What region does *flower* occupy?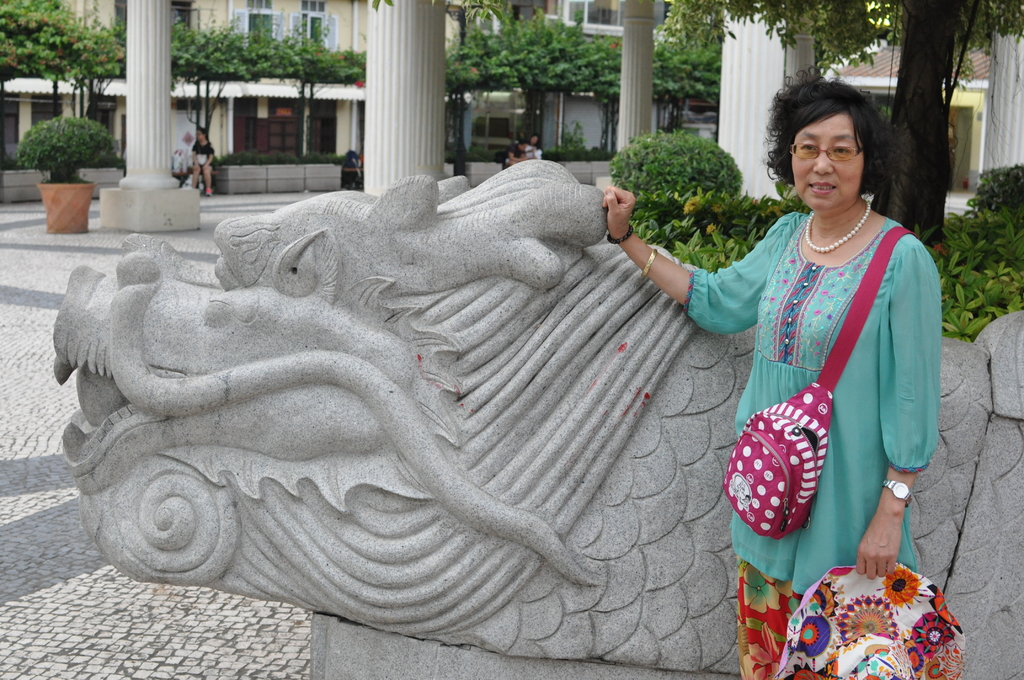
750 621 785 679.
